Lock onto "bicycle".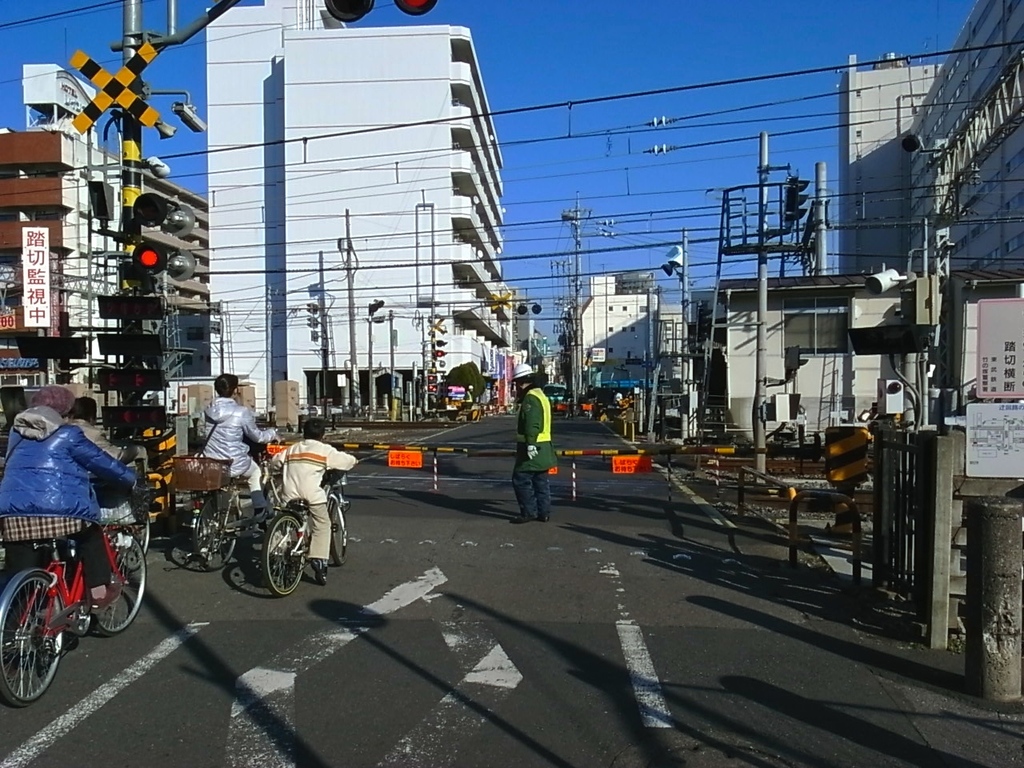
Locked: {"x1": 257, "y1": 467, "x2": 351, "y2": 598}.
